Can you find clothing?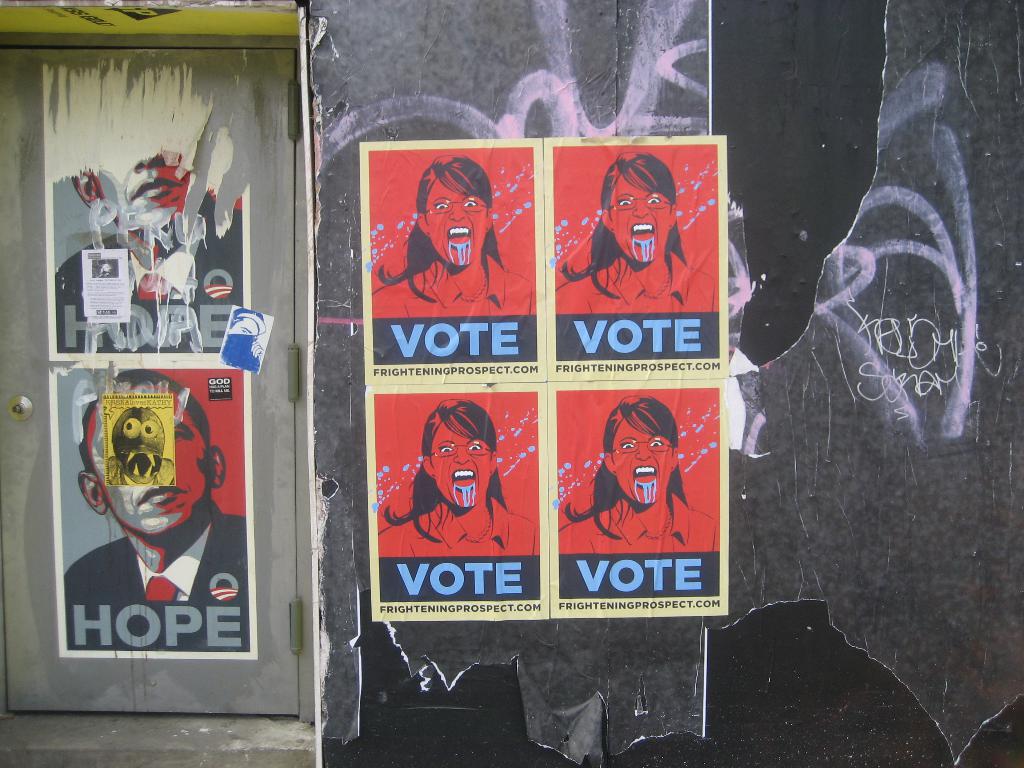
Yes, bounding box: box(375, 504, 538, 563).
